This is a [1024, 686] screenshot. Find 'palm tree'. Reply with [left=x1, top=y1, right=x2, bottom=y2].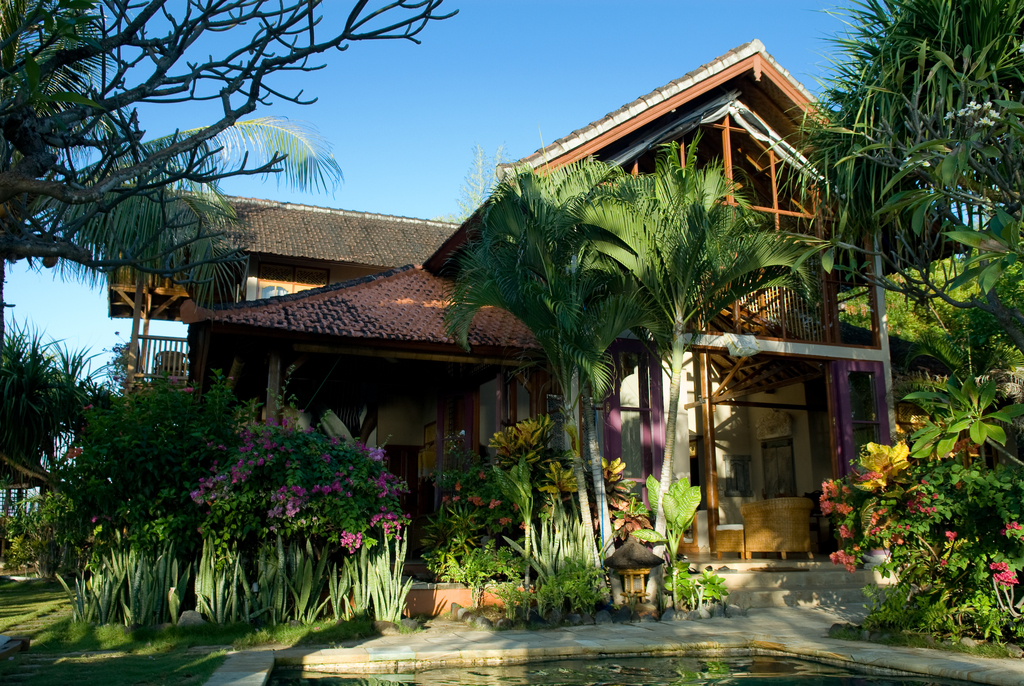
[left=602, top=138, right=842, bottom=608].
